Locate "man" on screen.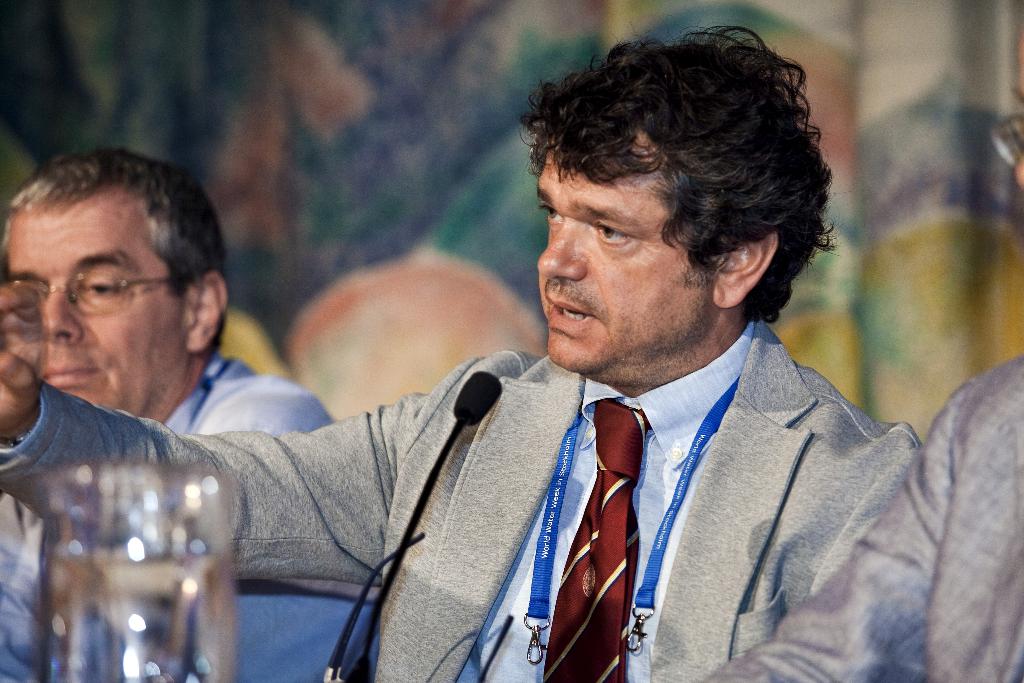
On screen at [0,22,920,682].
